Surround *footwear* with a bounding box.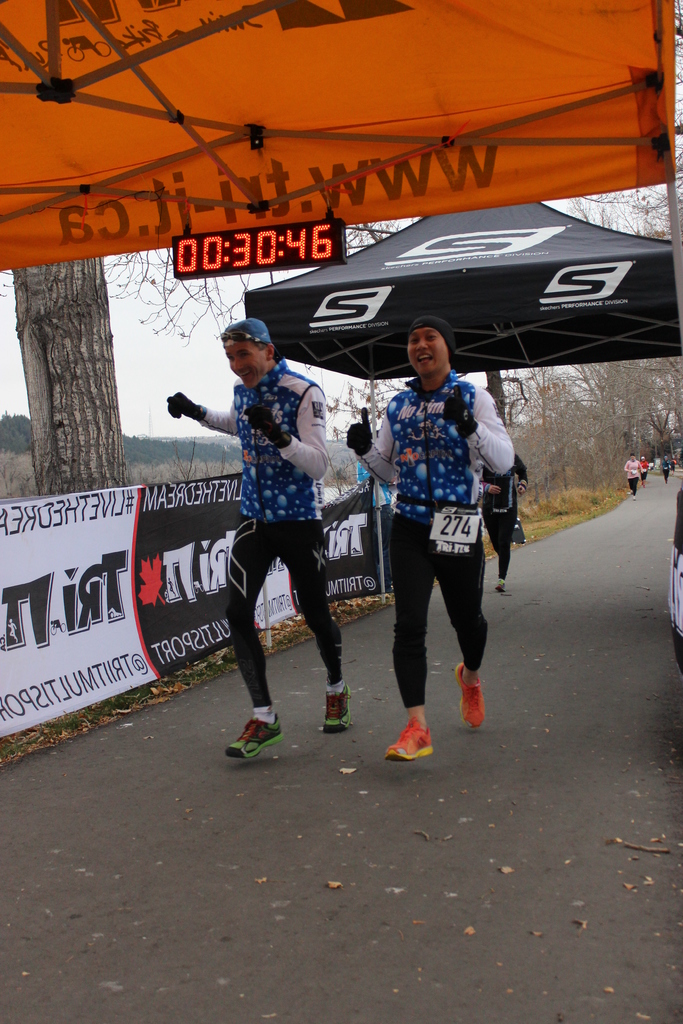
pyautogui.locateOnScreen(222, 714, 284, 765).
